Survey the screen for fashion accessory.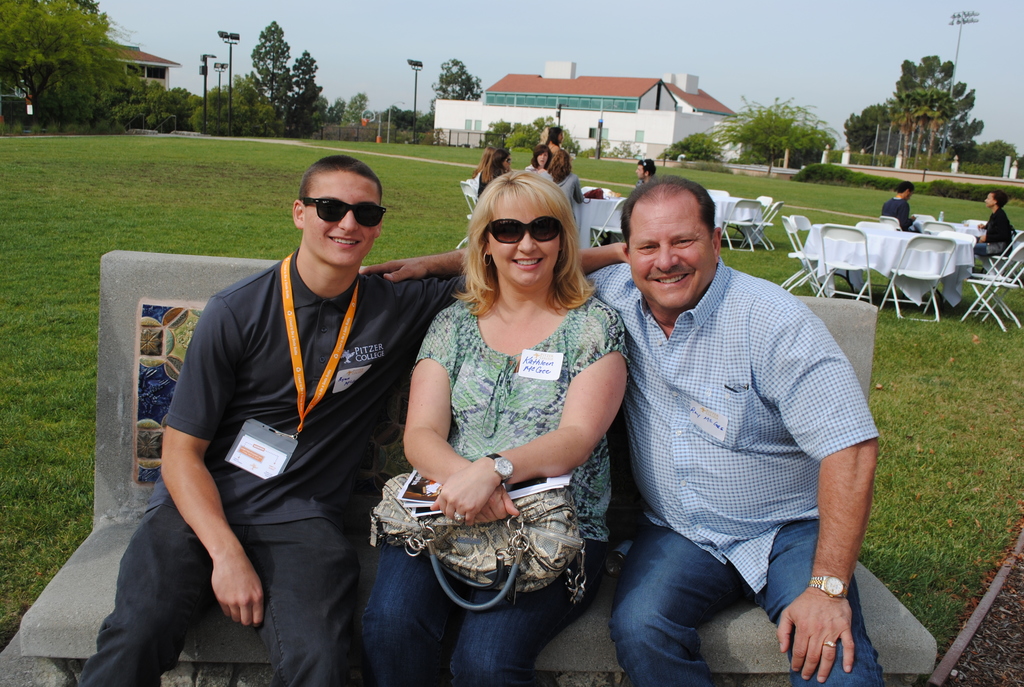
Survey found: select_region(452, 510, 465, 523).
